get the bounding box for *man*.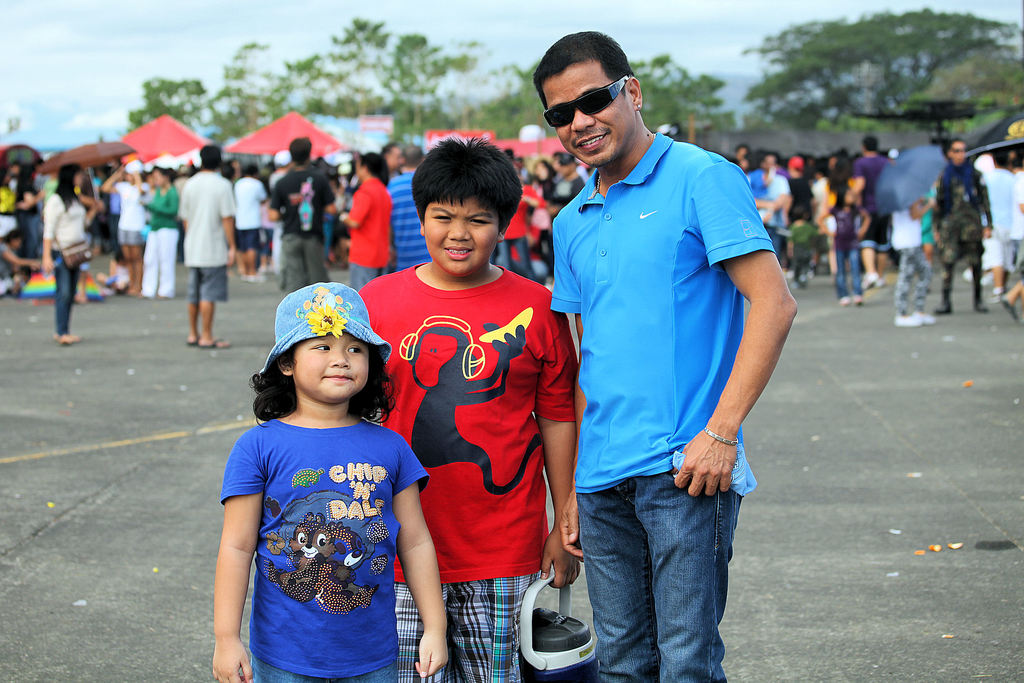
pyautogui.locateOnScreen(179, 145, 241, 347).
